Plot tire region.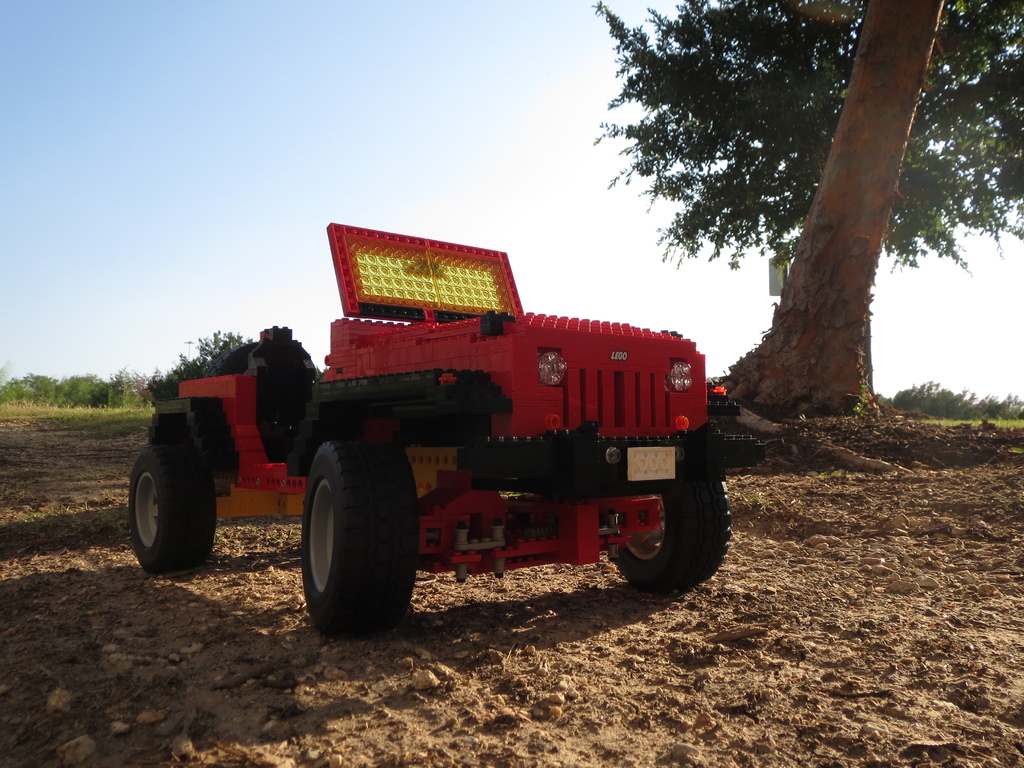
Plotted at box=[613, 476, 732, 592].
